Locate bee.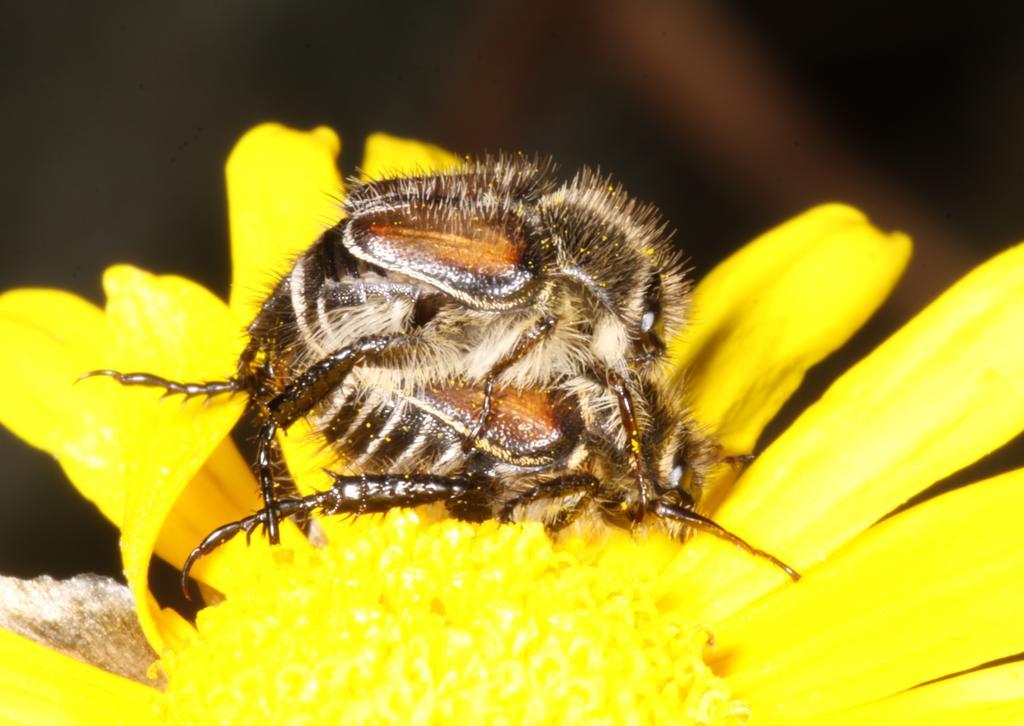
Bounding box: x1=78 y1=134 x2=780 y2=647.
